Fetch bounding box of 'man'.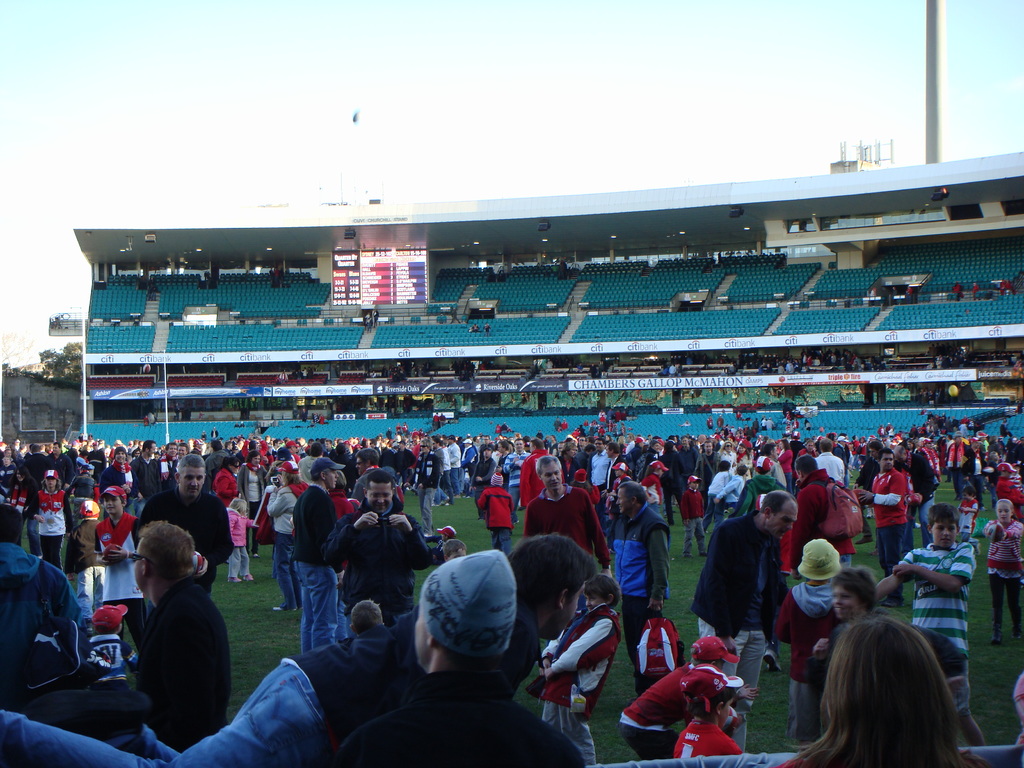
Bbox: (230,438,237,449).
